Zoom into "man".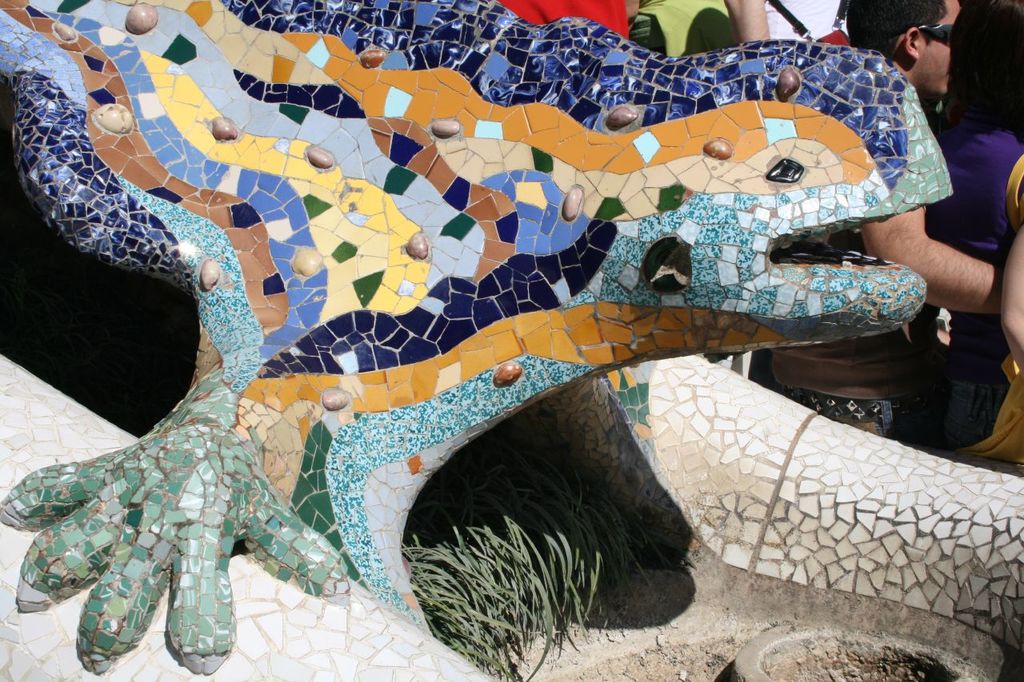
Zoom target: {"x1": 768, "y1": 0, "x2": 1001, "y2": 455}.
